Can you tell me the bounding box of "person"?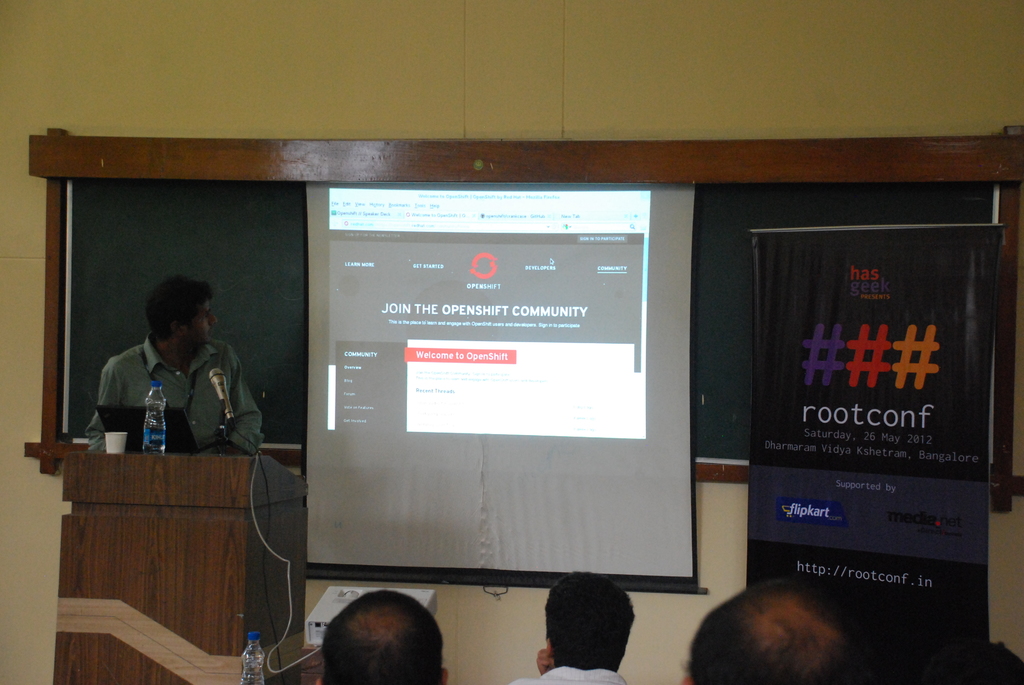
bbox=[682, 574, 879, 684].
